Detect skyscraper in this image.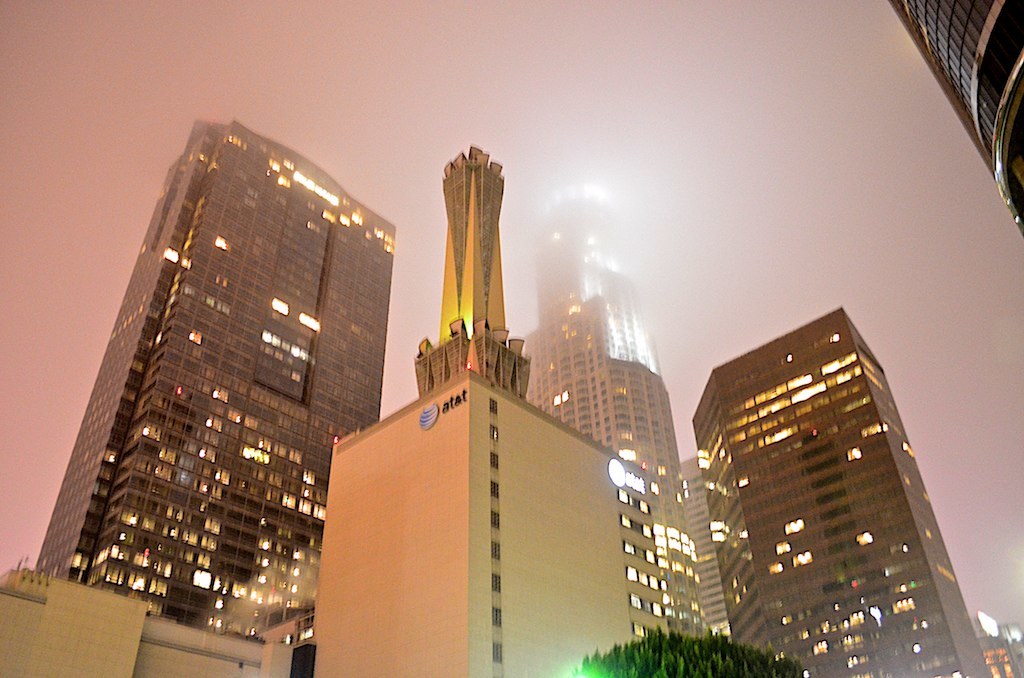
Detection: bbox=[694, 307, 998, 677].
